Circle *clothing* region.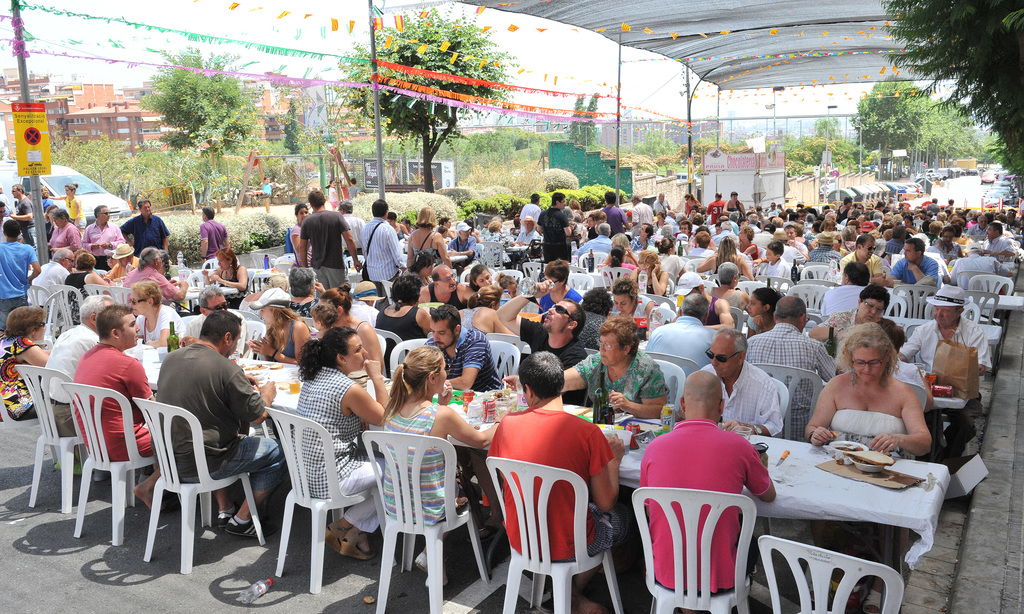
Region: 732/291/741/309.
